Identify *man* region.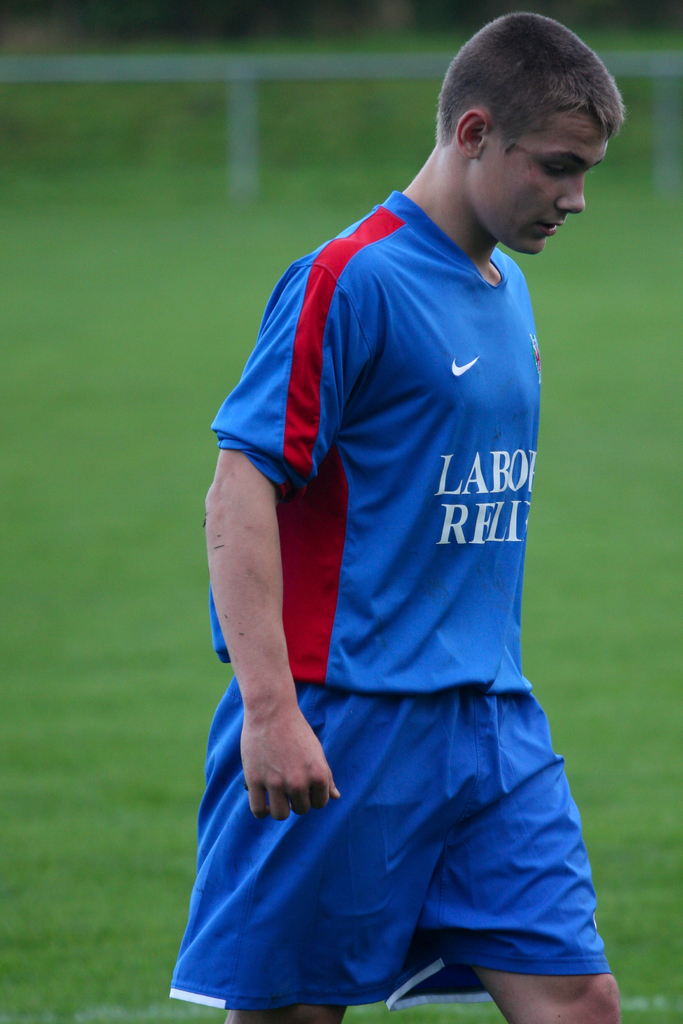
Region: bbox=[178, 0, 619, 1004].
